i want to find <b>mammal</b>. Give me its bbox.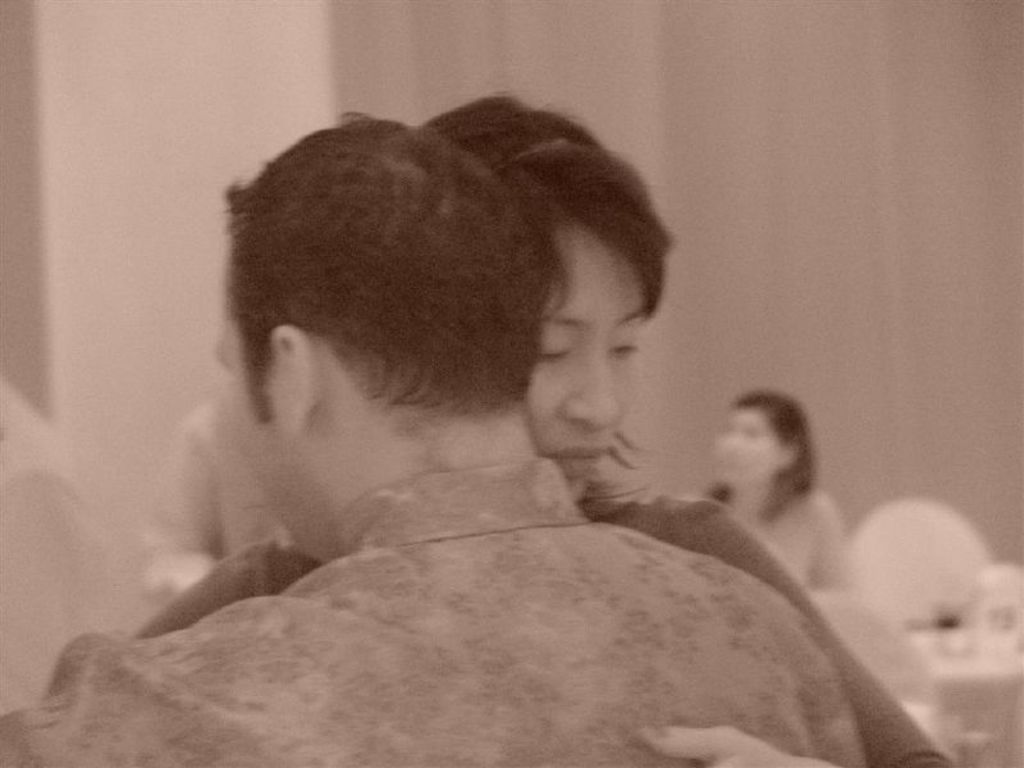
bbox=(0, 376, 93, 722).
